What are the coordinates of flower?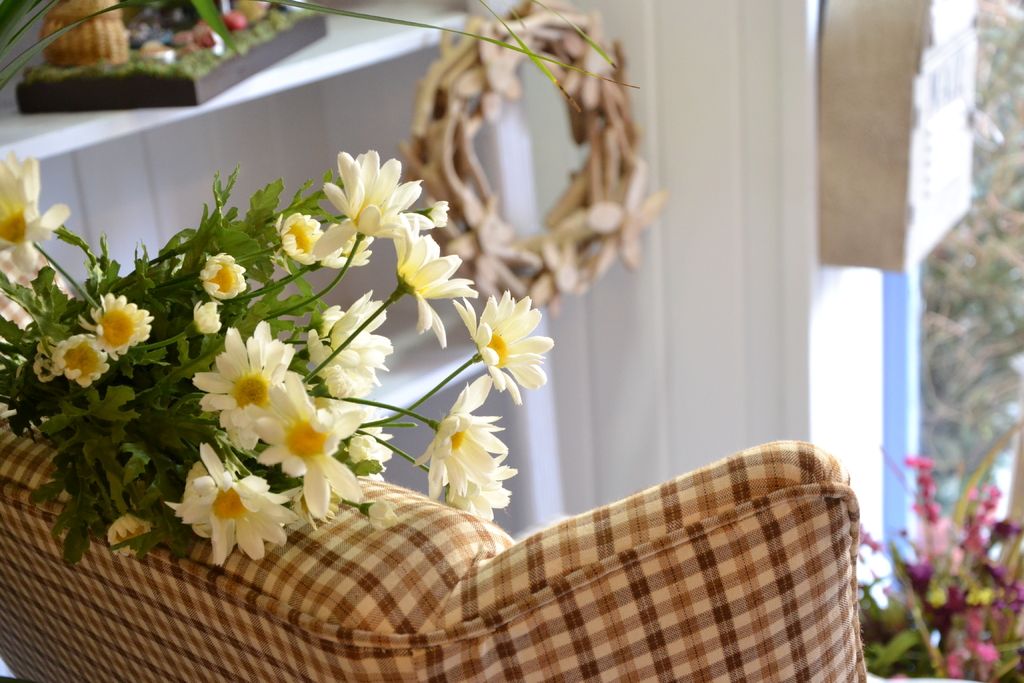
box(426, 450, 519, 524).
